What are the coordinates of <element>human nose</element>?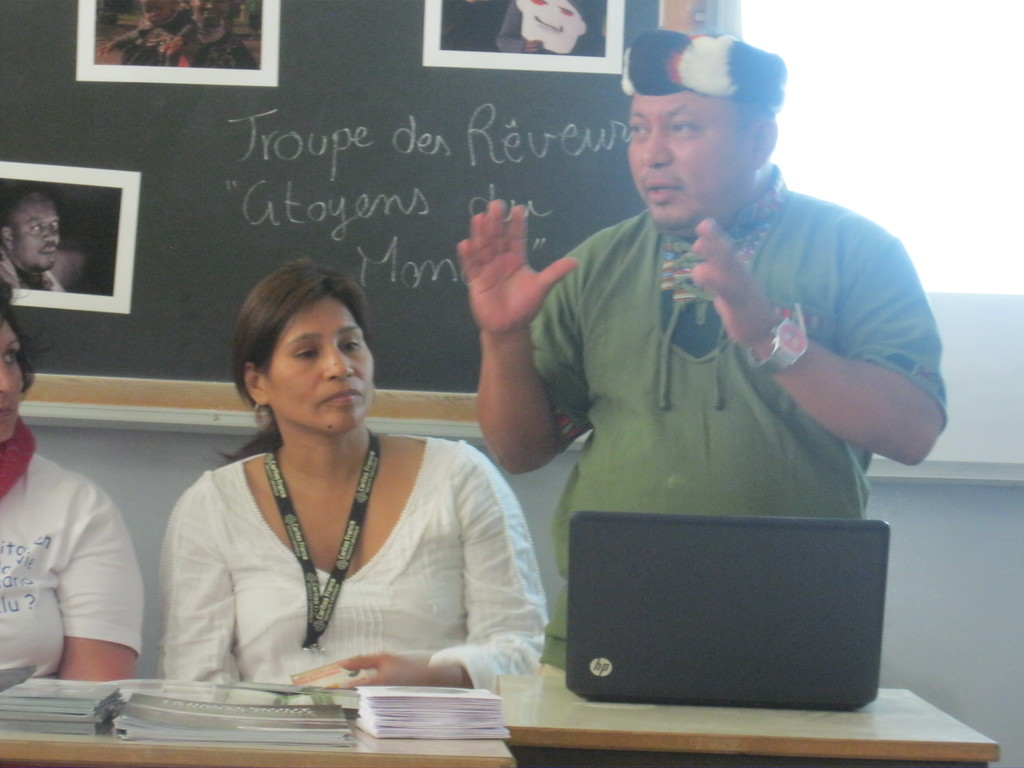
detection(324, 342, 353, 378).
